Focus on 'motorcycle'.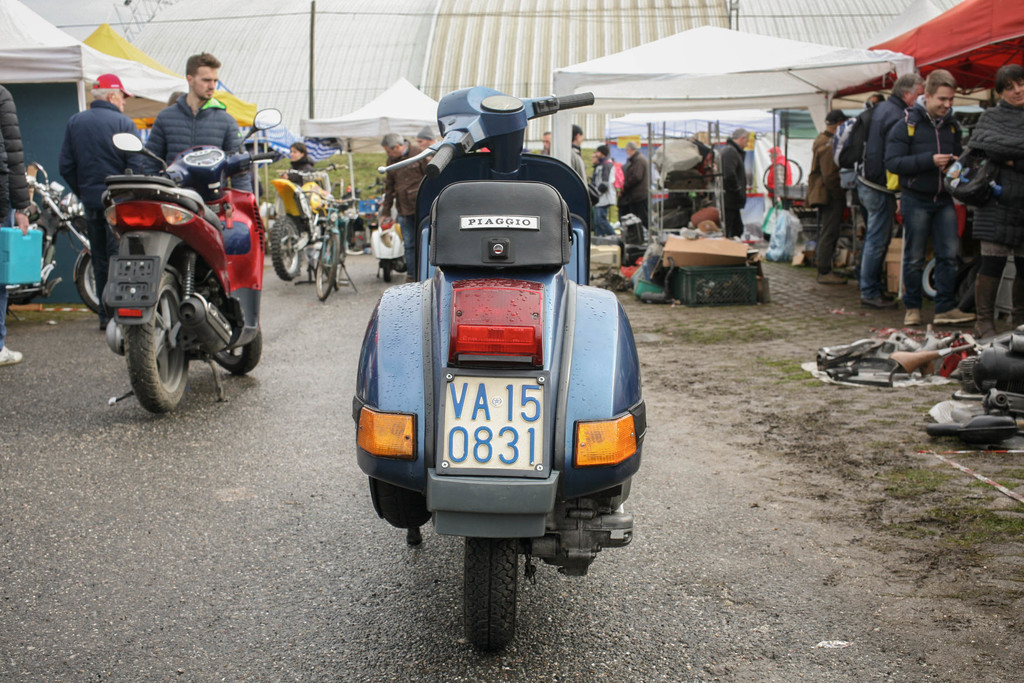
Focused at x1=108 y1=108 x2=280 y2=404.
